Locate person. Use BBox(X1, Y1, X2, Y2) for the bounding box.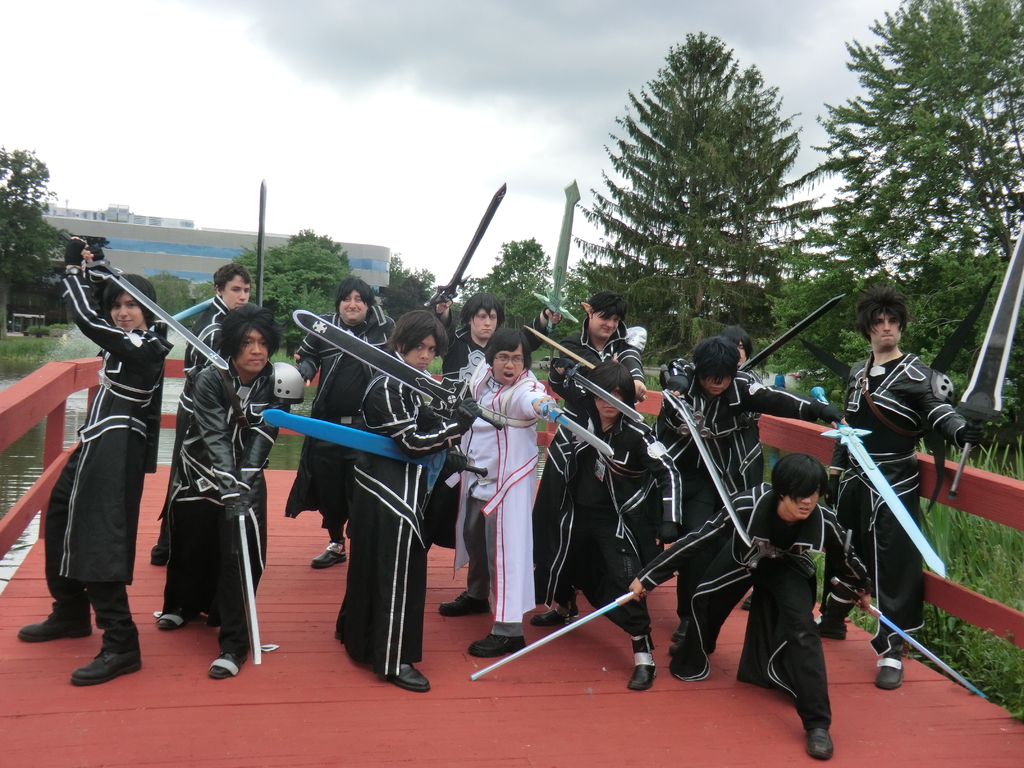
BBox(419, 324, 566, 647).
